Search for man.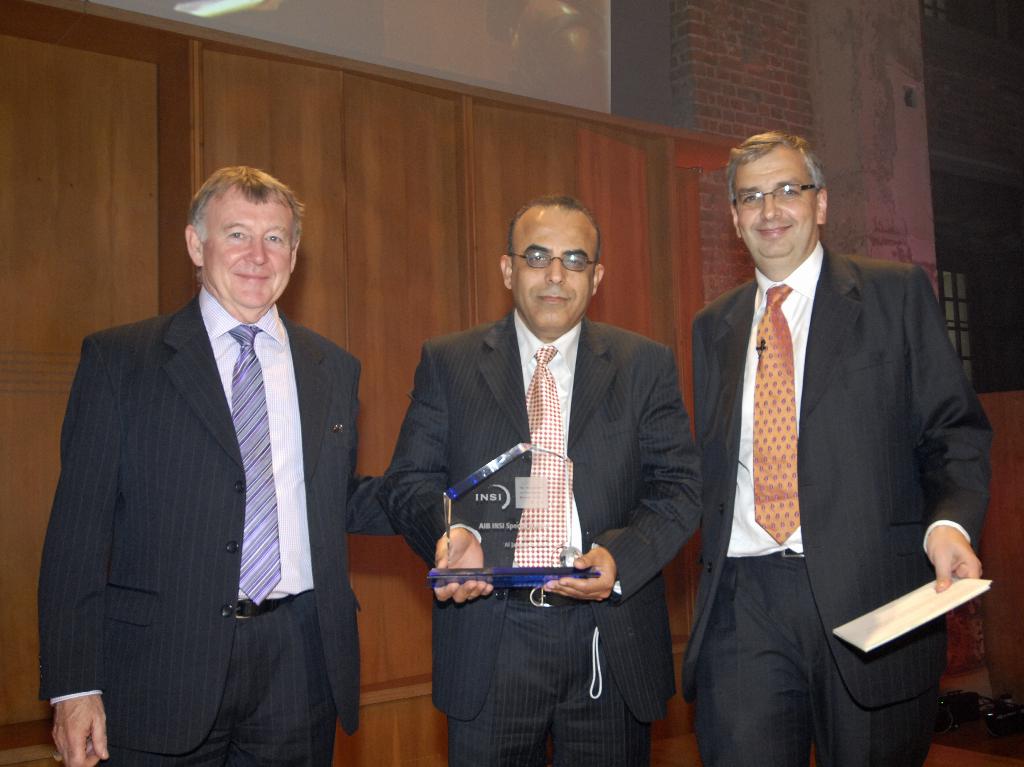
Found at [left=385, top=196, right=700, bottom=766].
